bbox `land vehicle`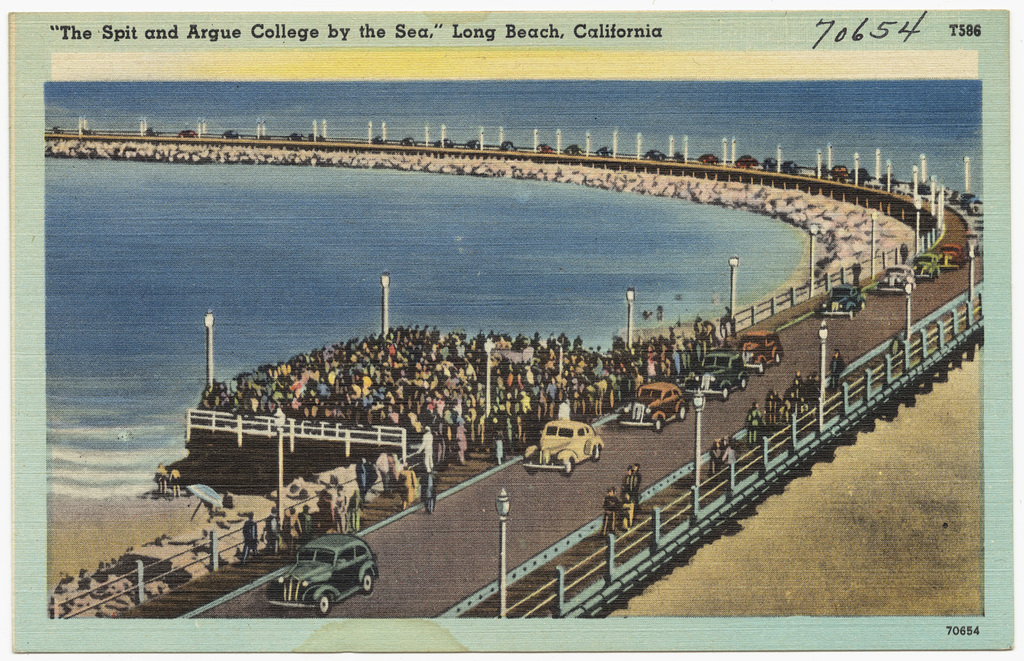
x1=290, y1=137, x2=303, y2=141
